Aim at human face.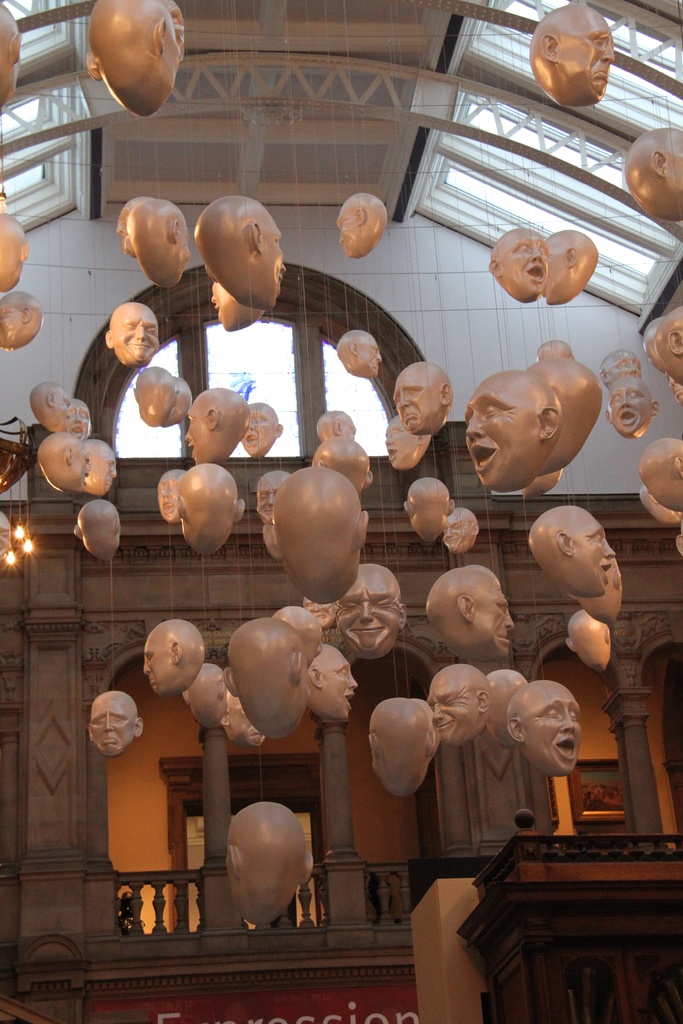
Aimed at bbox=(320, 646, 355, 717).
